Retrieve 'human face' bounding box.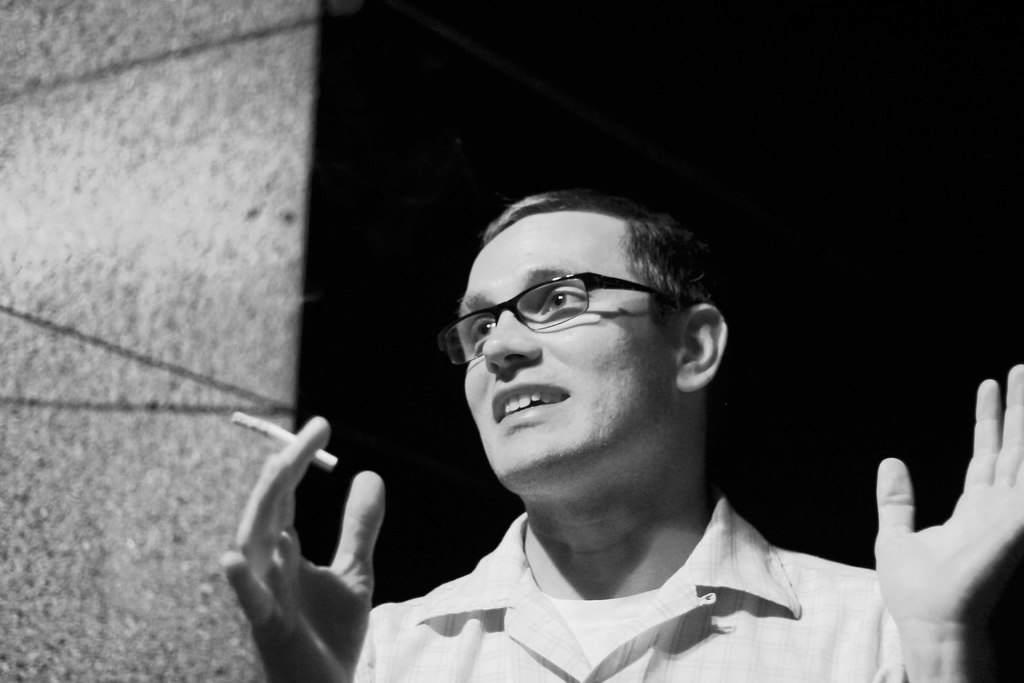
Bounding box: bbox=[458, 208, 671, 483].
